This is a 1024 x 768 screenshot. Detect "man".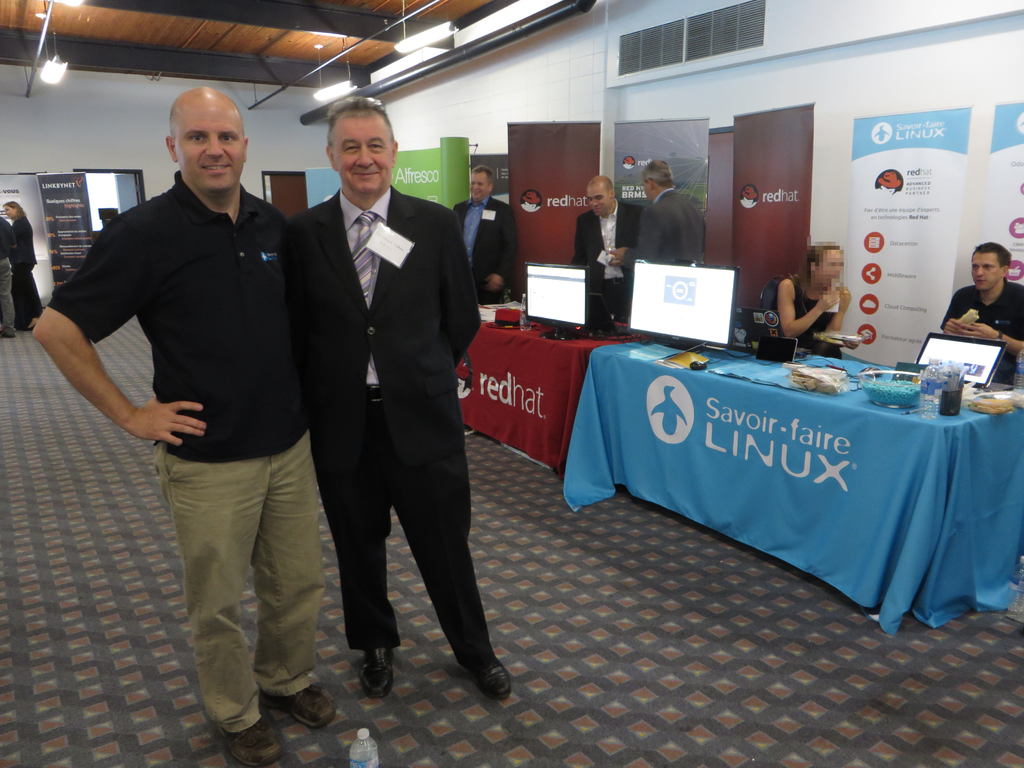
(266,68,510,716).
